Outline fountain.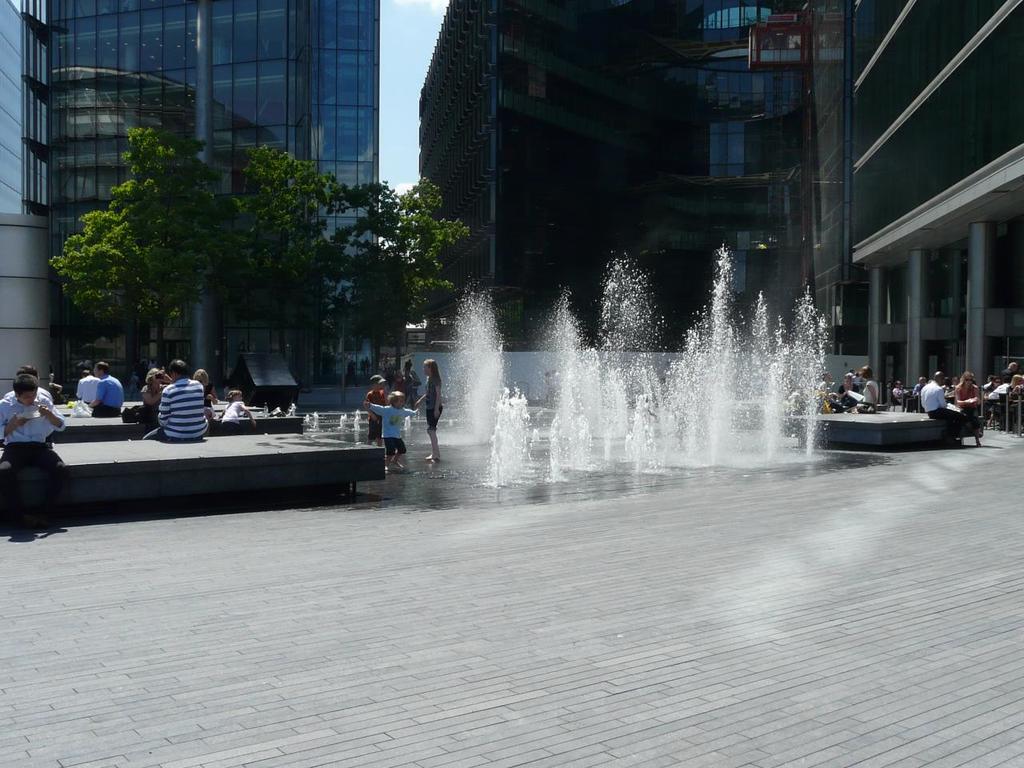
Outline: bbox=(329, 245, 898, 503).
